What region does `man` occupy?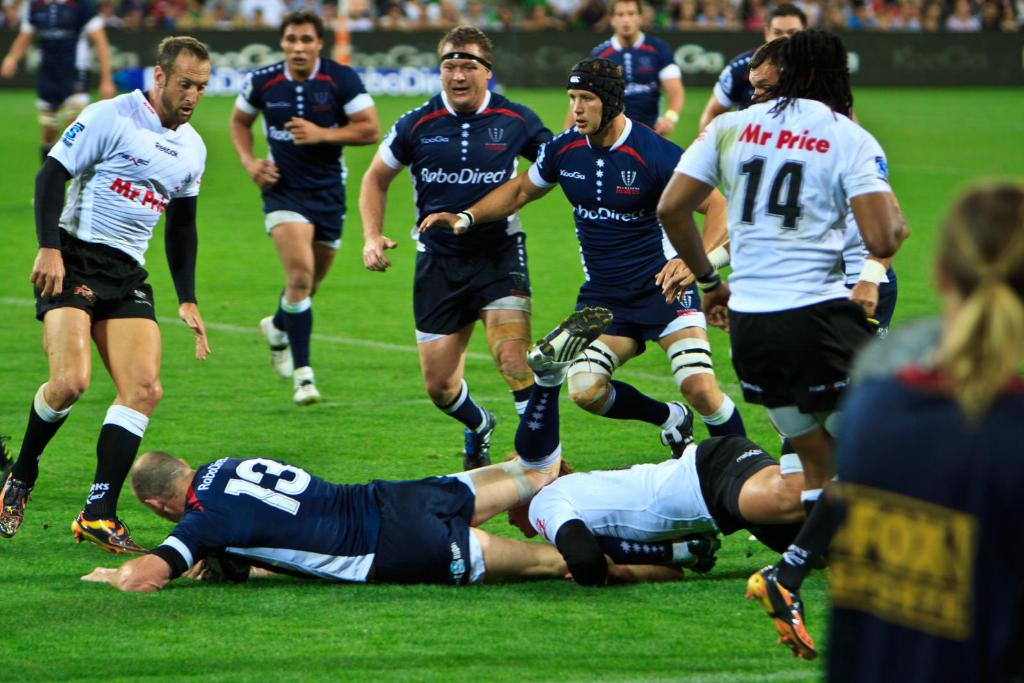
crop(0, 0, 113, 168).
